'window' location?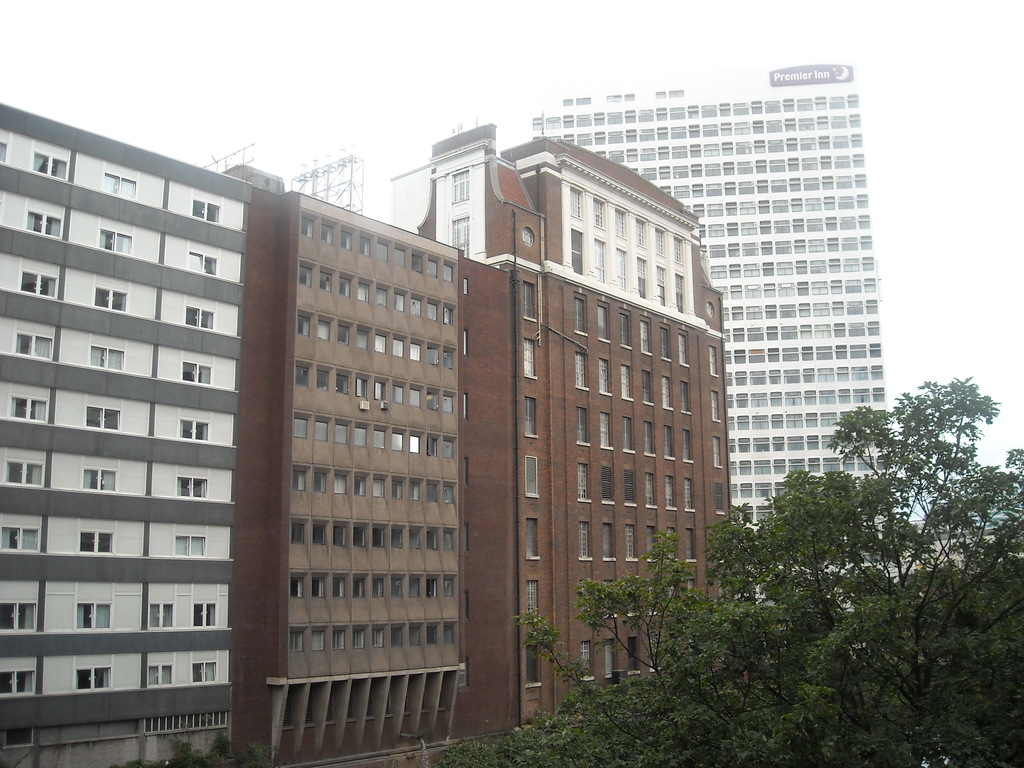
pyautogui.locateOnScreen(2, 673, 35, 696)
